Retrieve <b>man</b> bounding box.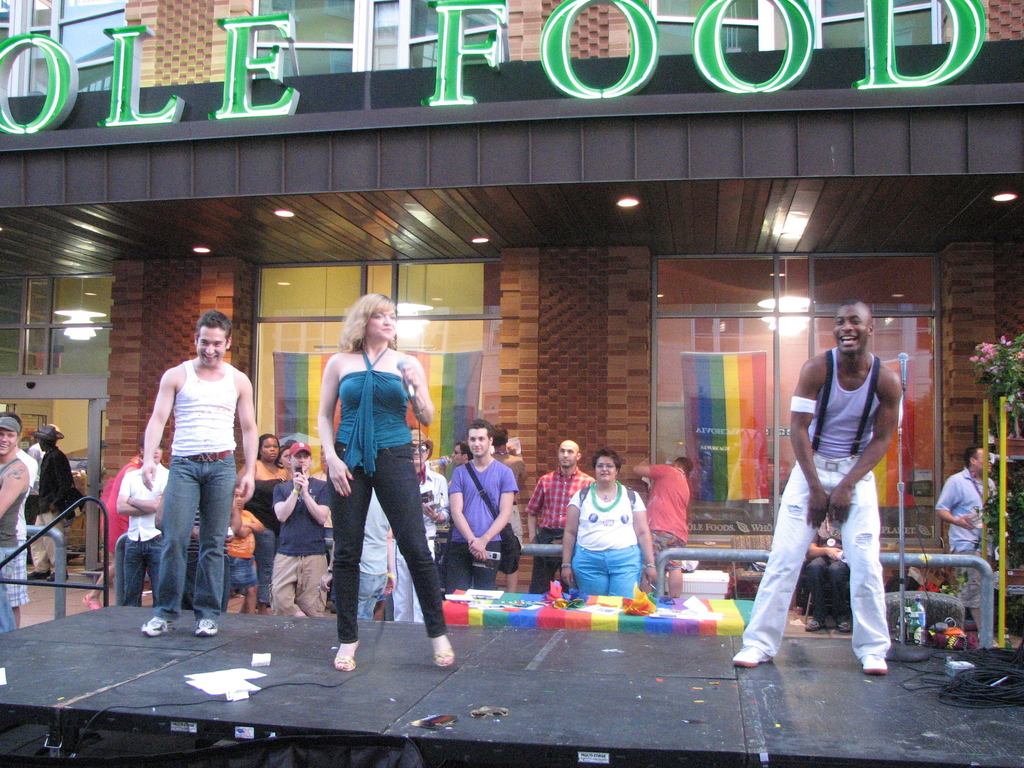
Bounding box: (left=445, top=419, right=515, bottom=591).
